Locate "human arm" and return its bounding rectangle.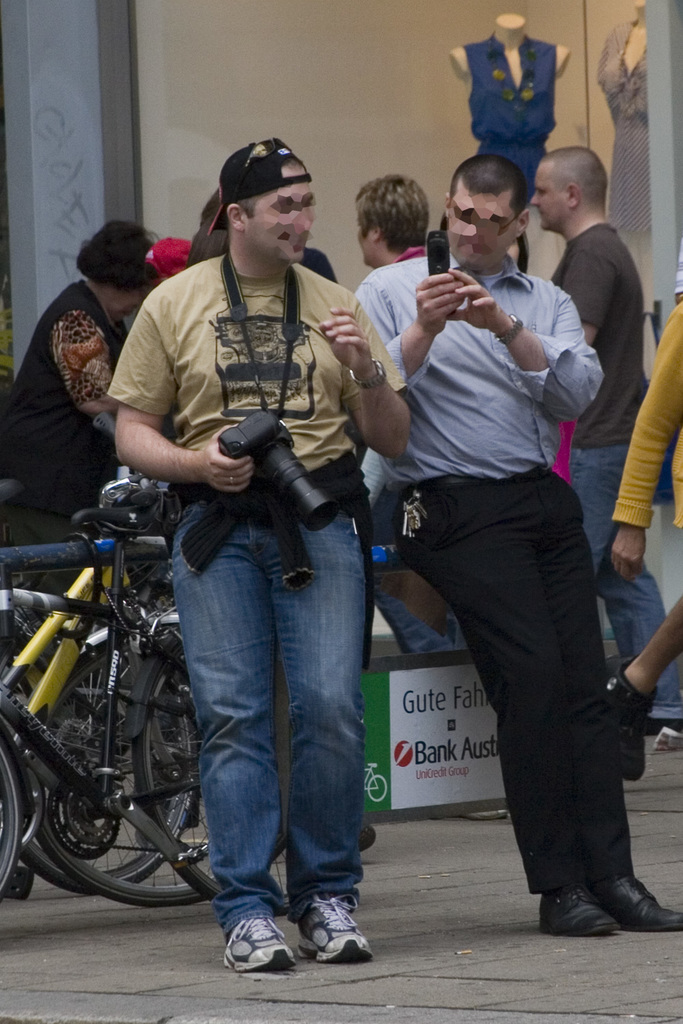
440/286/610/421.
